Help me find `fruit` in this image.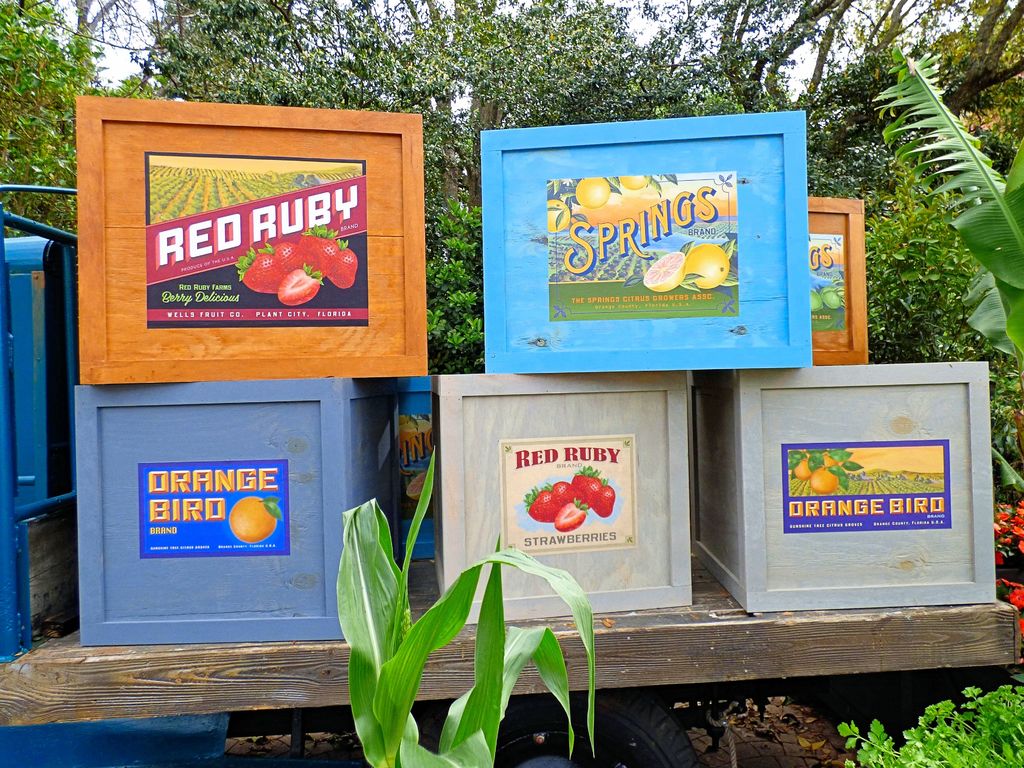
Found it: BBox(548, 197, 571, 234).
